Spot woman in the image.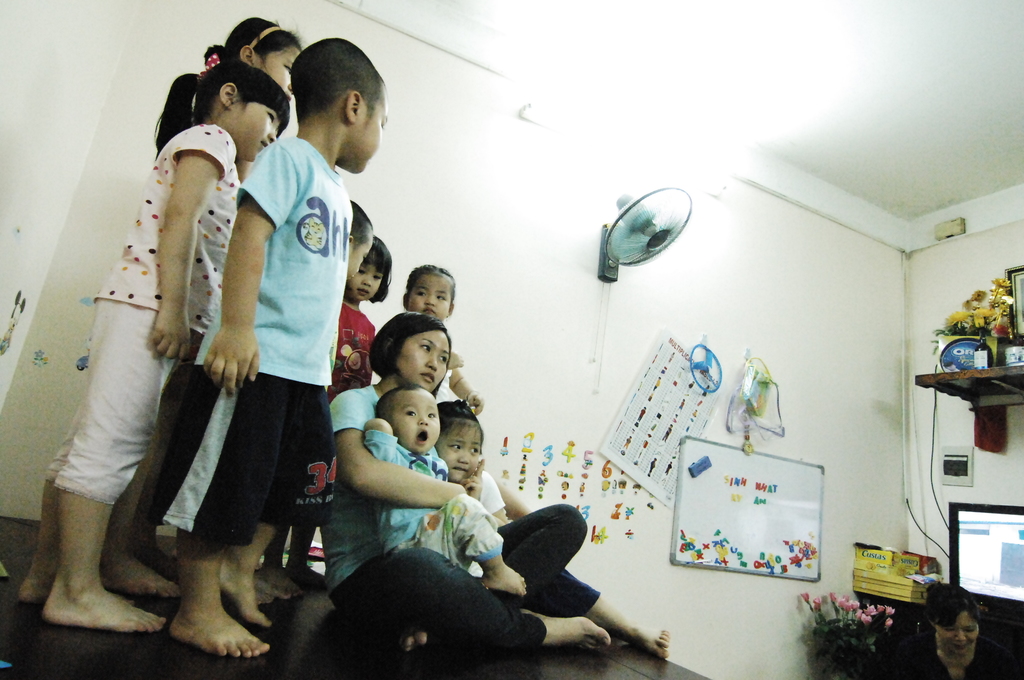
woman found at [x1=891, y1=574, x2=1023, y2=679].
